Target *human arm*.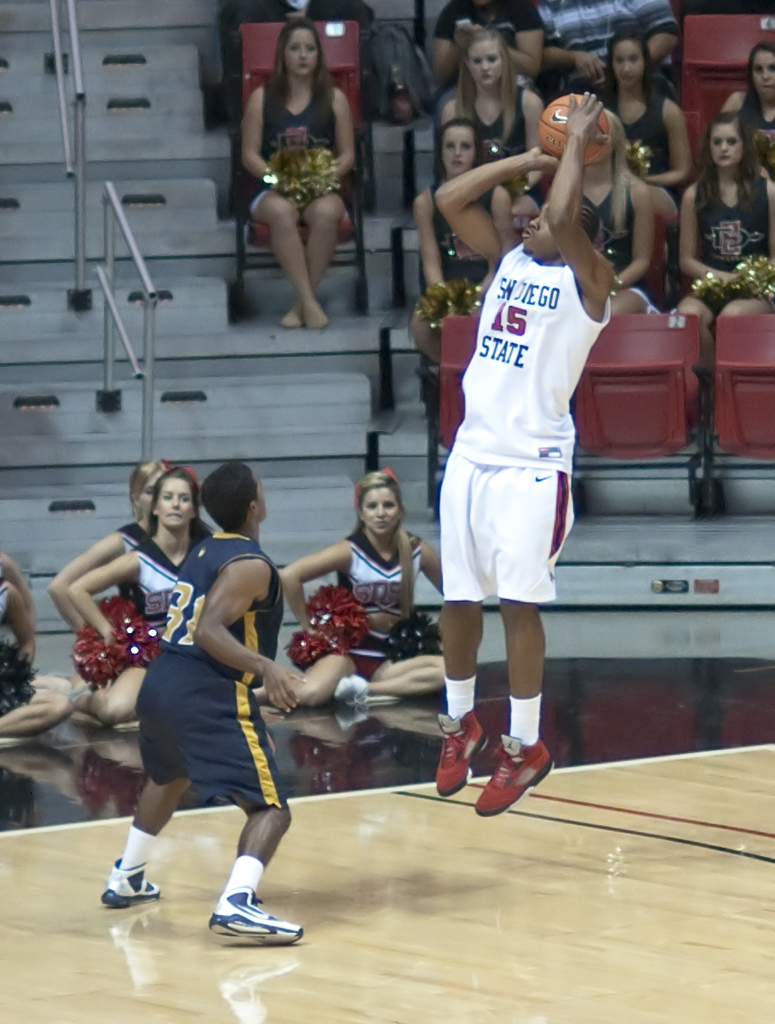
Target region: {"left": 719, "top": 89, "right": 747, "bottom": 119}.
